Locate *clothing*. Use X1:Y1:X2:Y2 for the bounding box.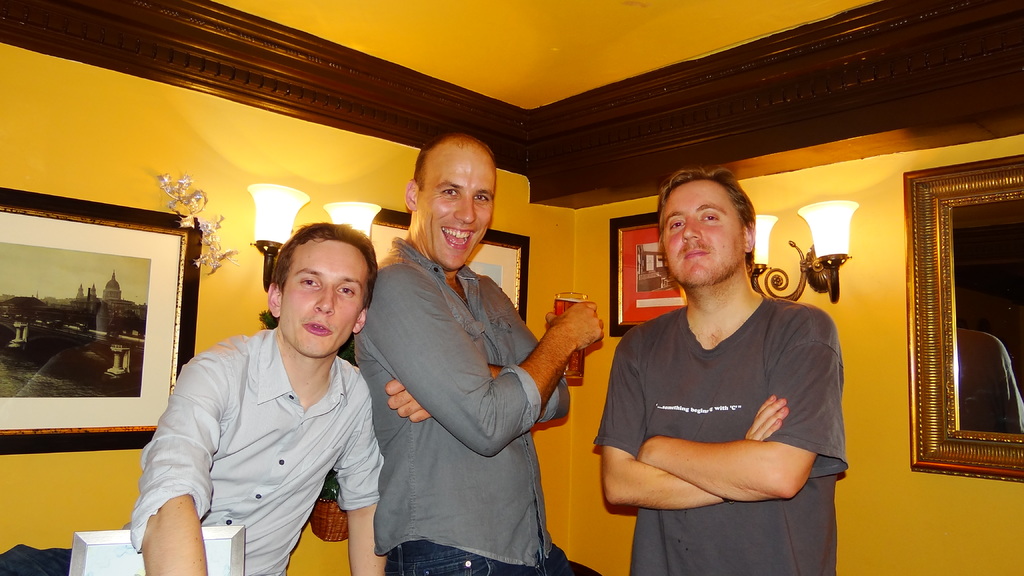
355:237:601:575.
